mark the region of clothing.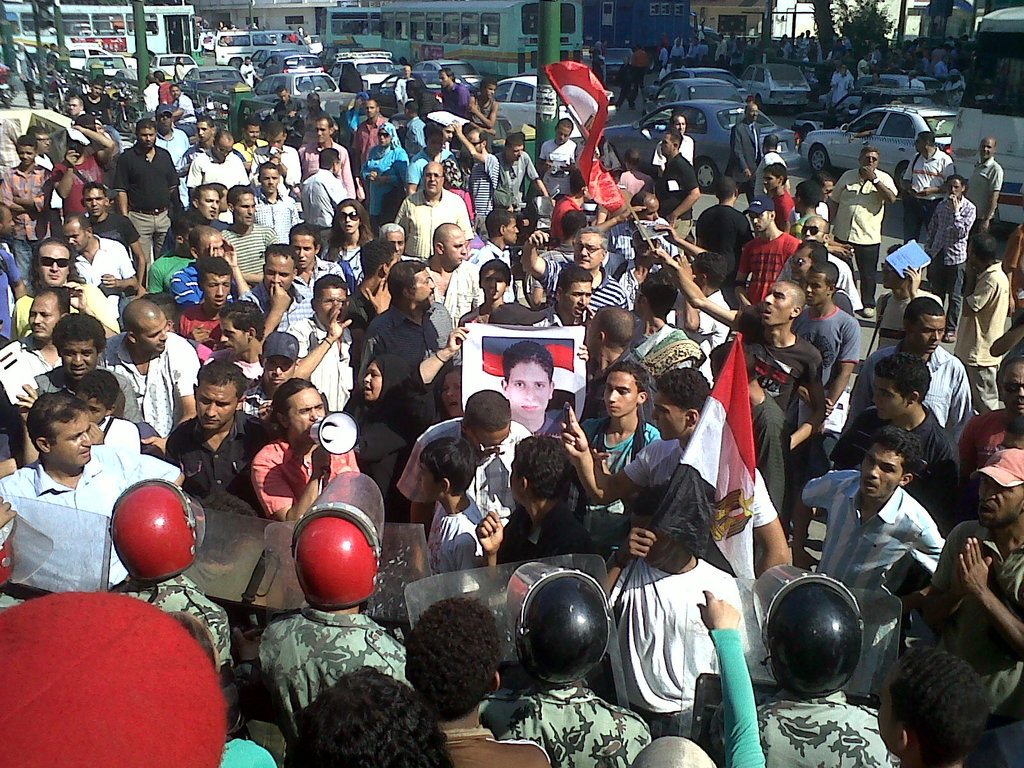
Region: 647,129,696,169.
